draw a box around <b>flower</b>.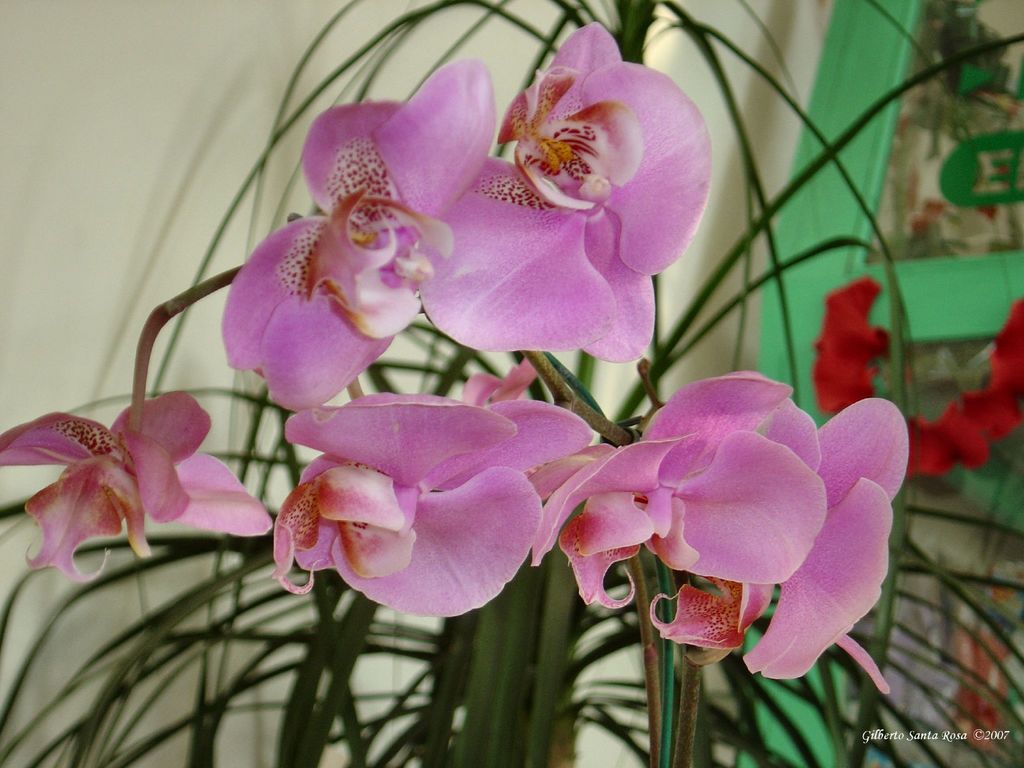
box(417, 24, 715, 364).
